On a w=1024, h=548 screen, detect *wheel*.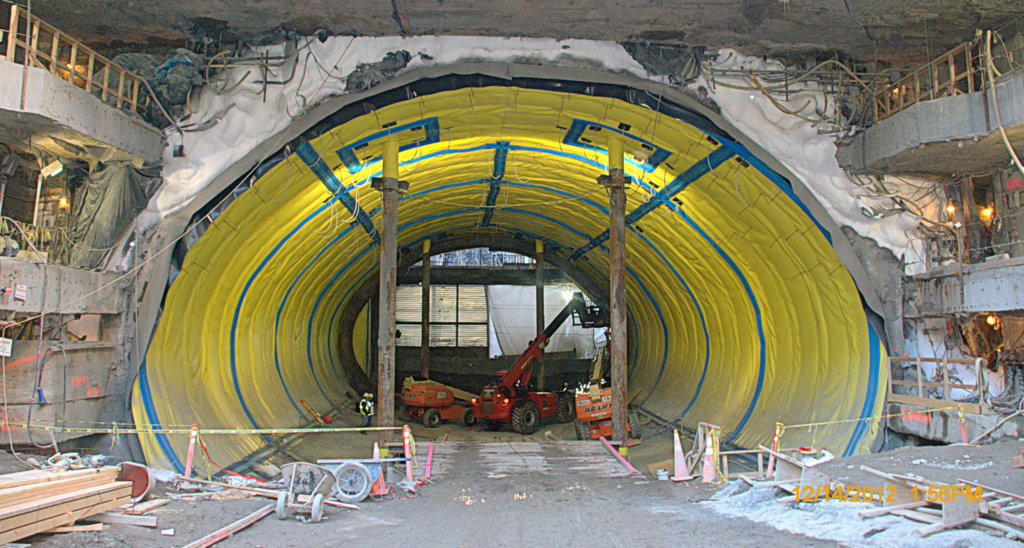
x1=397 y1=406 x2=409 y2=428.
